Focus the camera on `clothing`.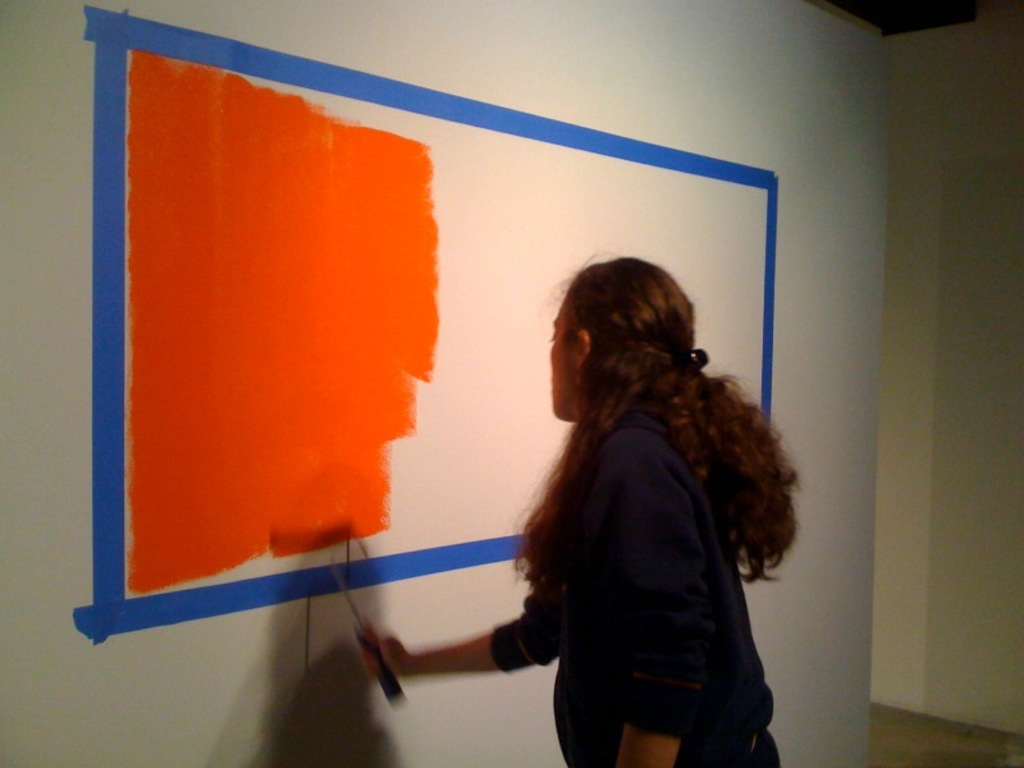
Focus region: detection(490, 316, 806, 765).
